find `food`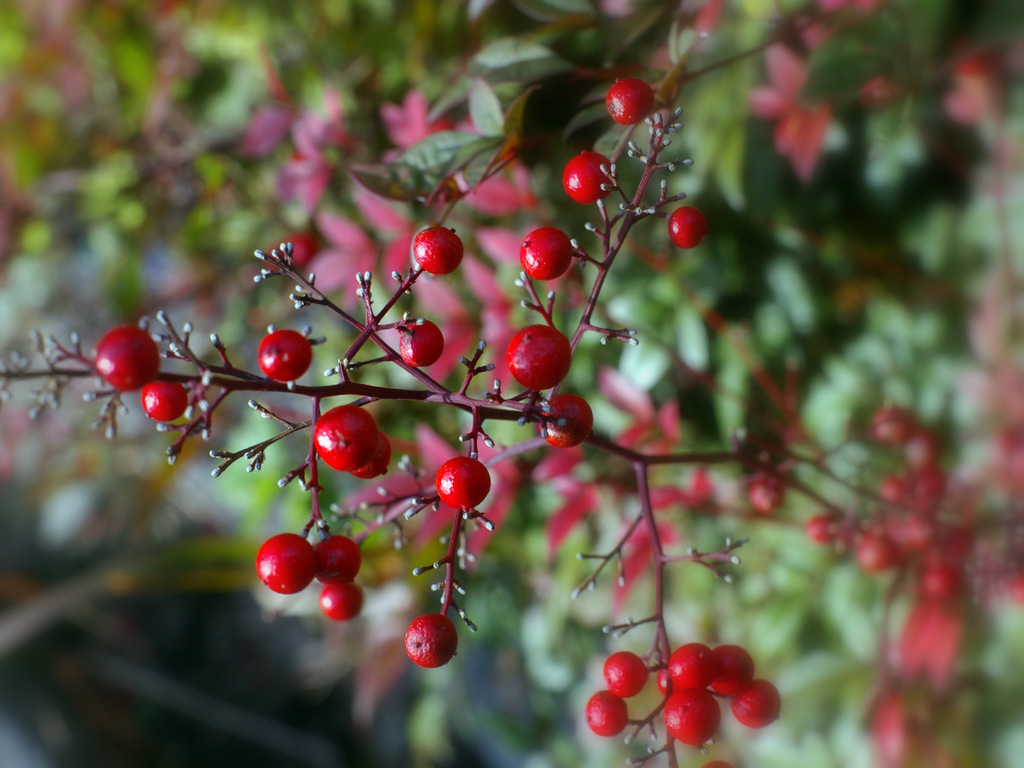
BBox(502, 323, 571, 393)
